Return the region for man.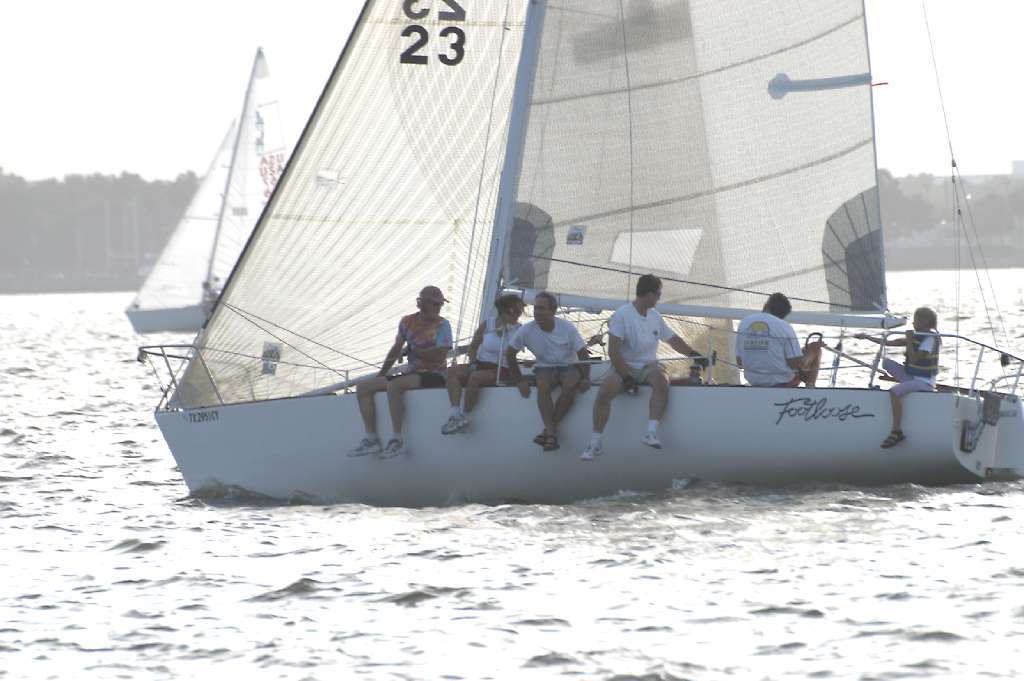
(734,292,825,393).
